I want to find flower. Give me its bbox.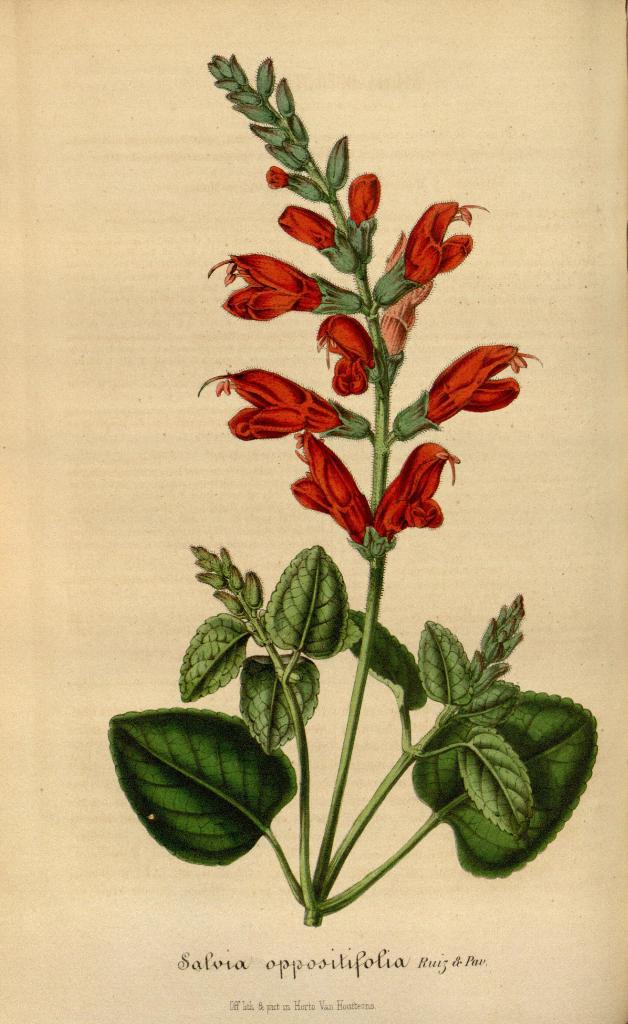
pyautogui.locateOnScreen(373, 225, 433, 383).
